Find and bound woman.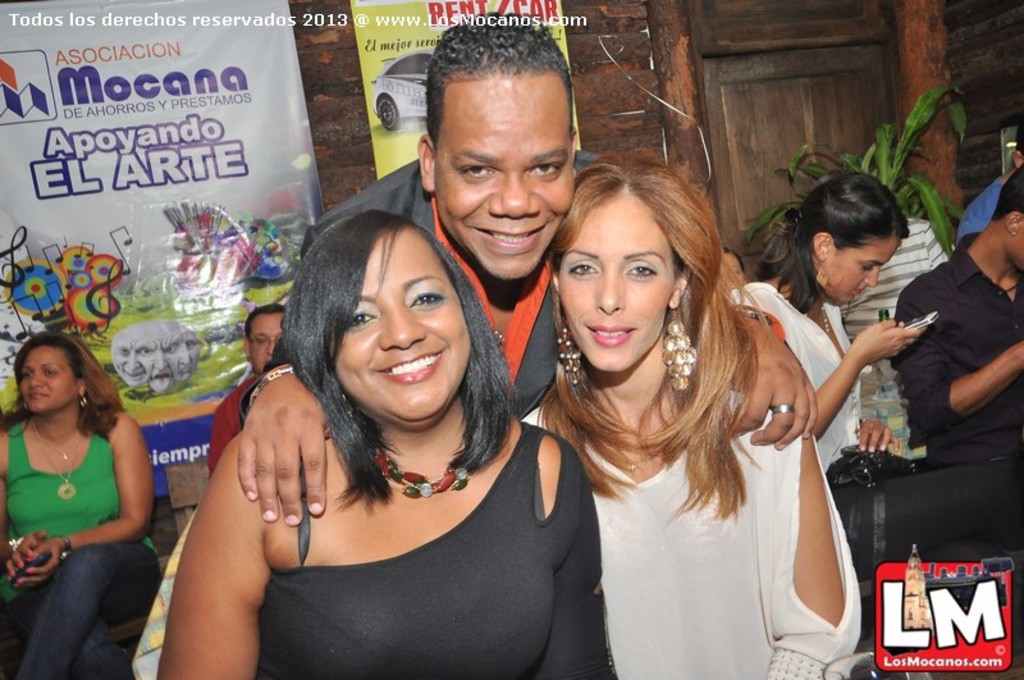
Bound: <bbox>0, 333, 161, 679</bbox>.
